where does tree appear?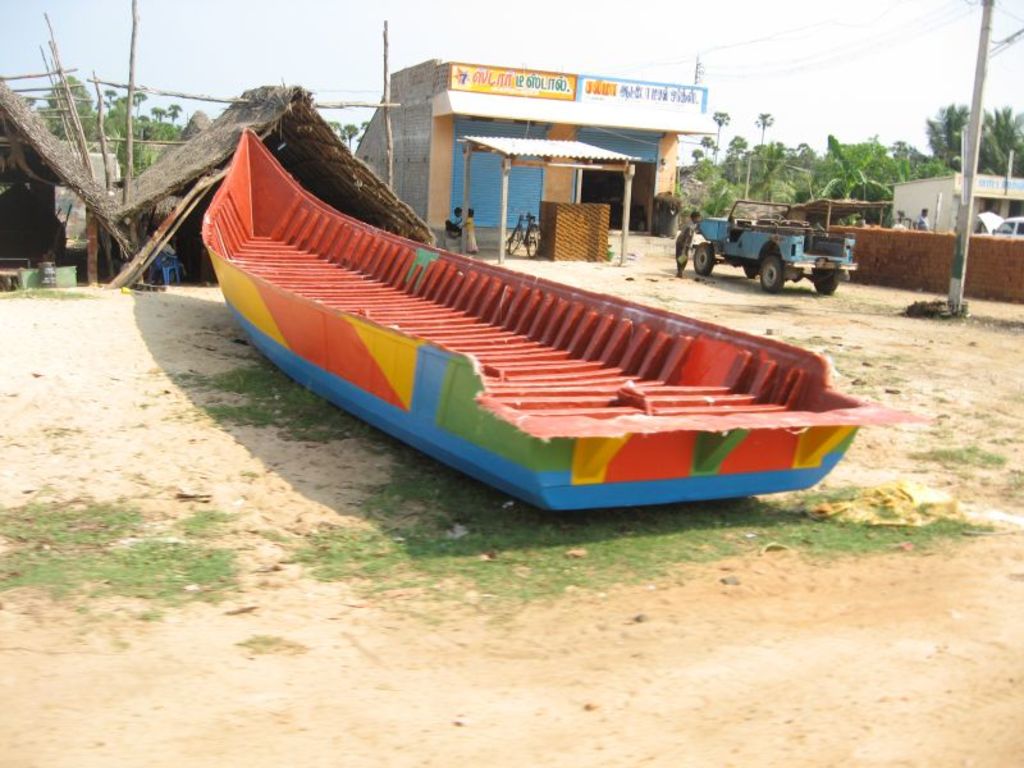
Appears at crop(724, 136, 754, 187).
